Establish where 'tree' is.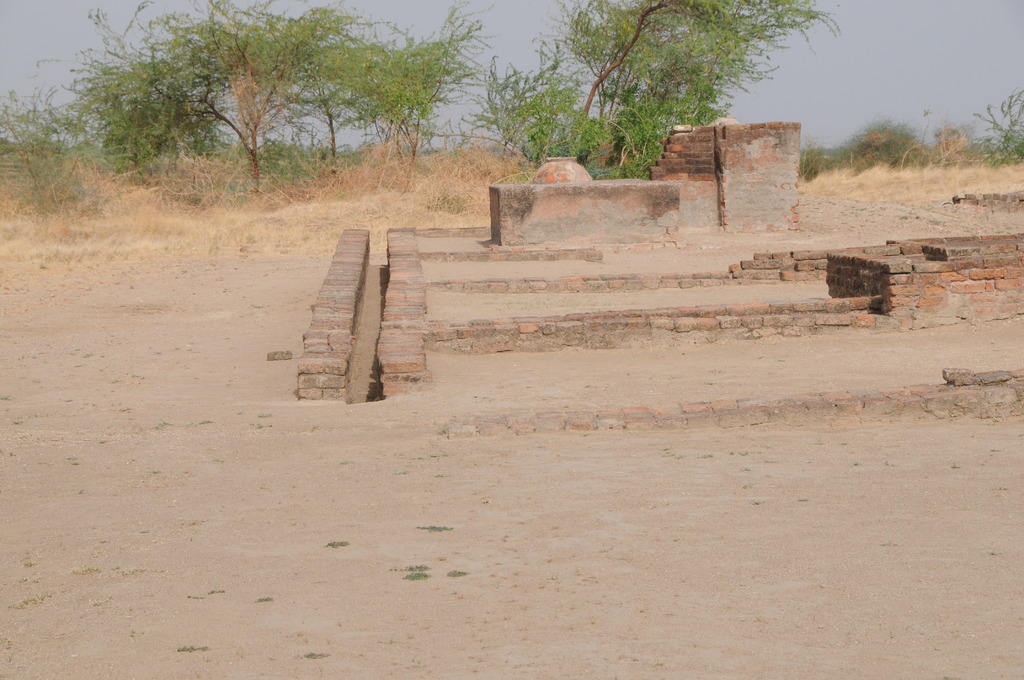
Established at bbox=(968, 81, 1023, 175).
